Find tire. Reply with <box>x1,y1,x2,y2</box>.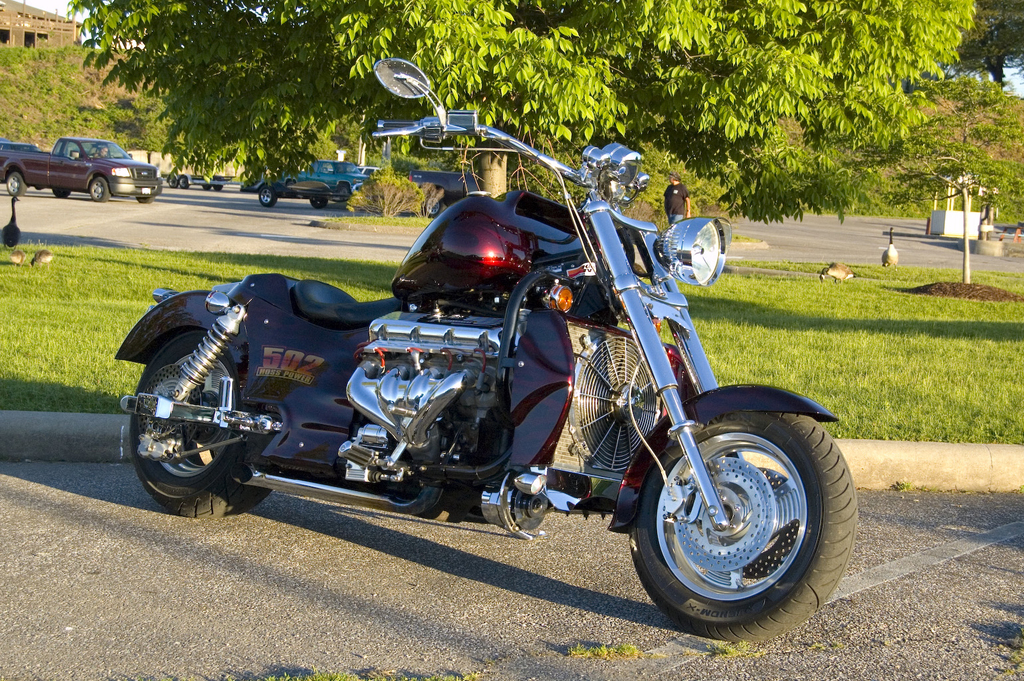
<box>639,408,853,631</box>.
